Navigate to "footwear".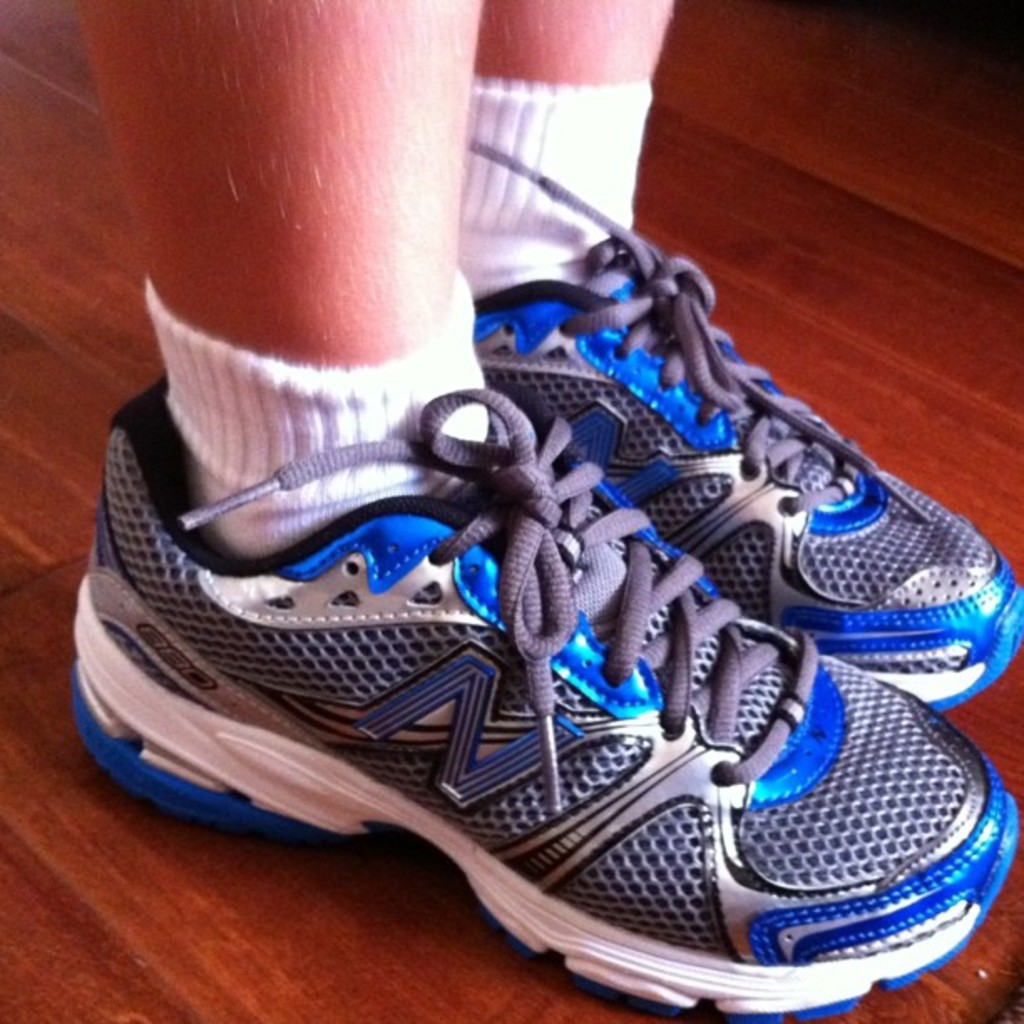
Navigation target: crop(62, 366, 1014, 1022).
